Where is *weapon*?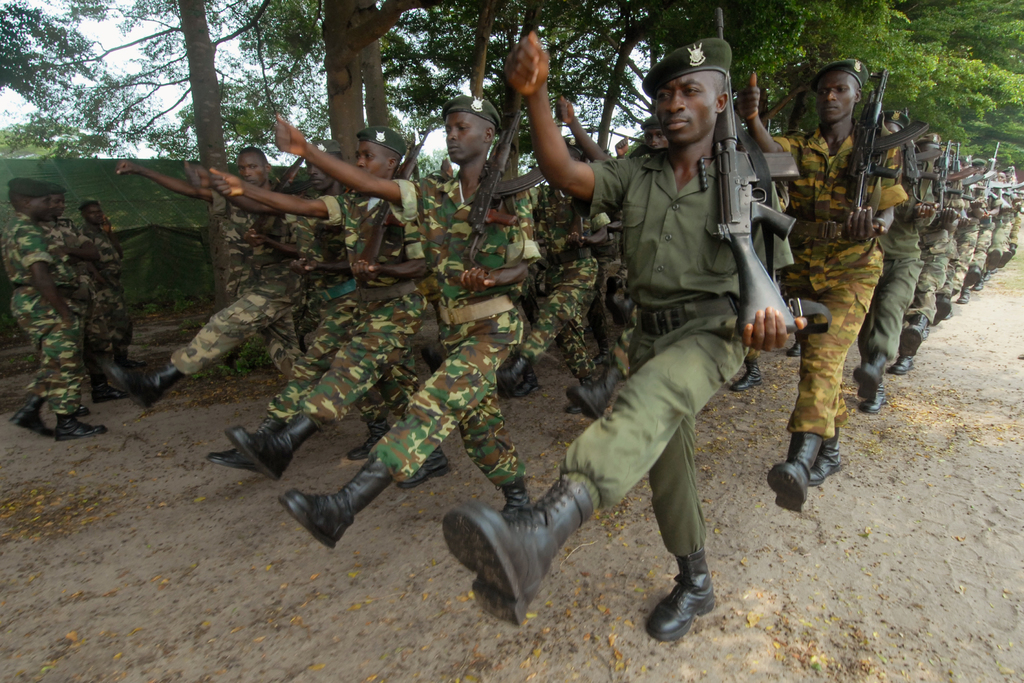
(704,0,808,343).
